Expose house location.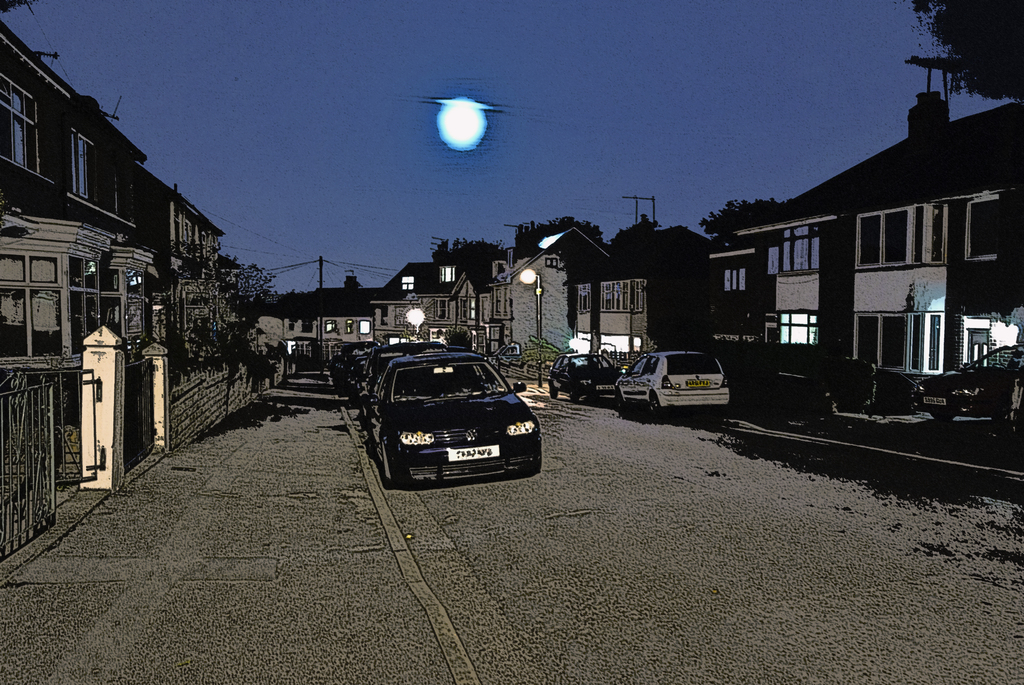
Exposed at [left=696, top=219, right=763, bottom=352].
